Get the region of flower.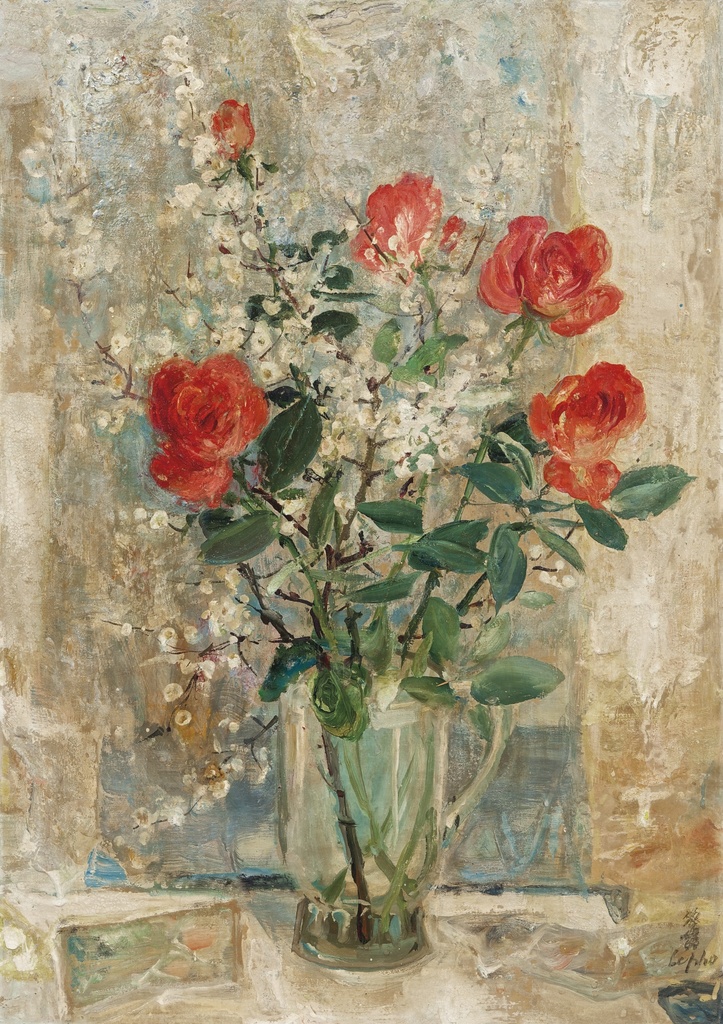
box=[354, 175, 445, 277].
